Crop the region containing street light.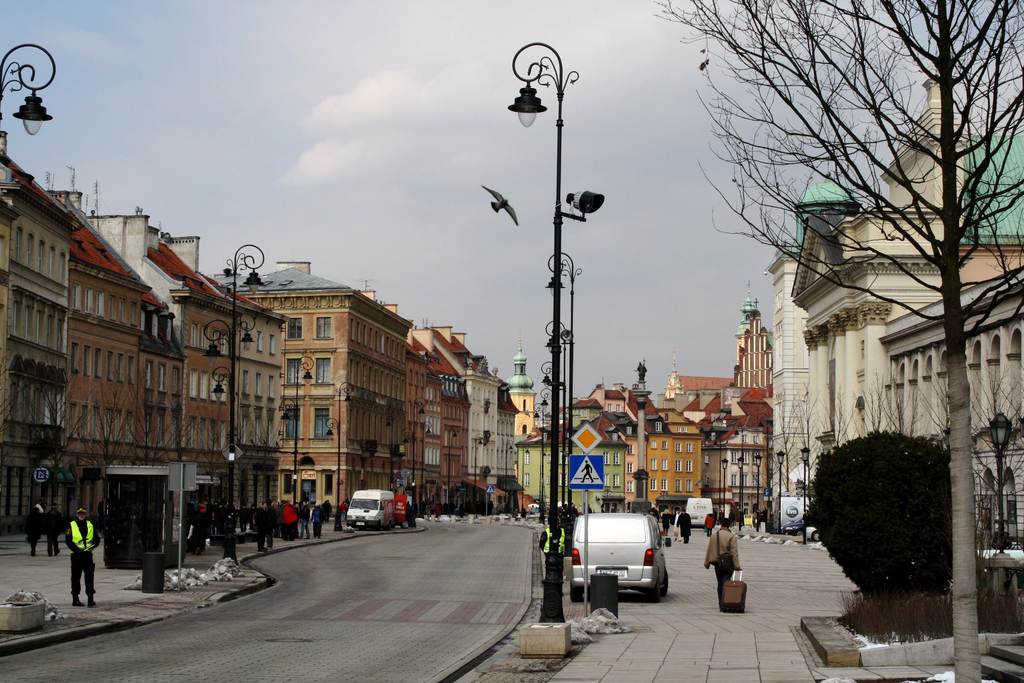
Crop region: [195,243,271,562].
